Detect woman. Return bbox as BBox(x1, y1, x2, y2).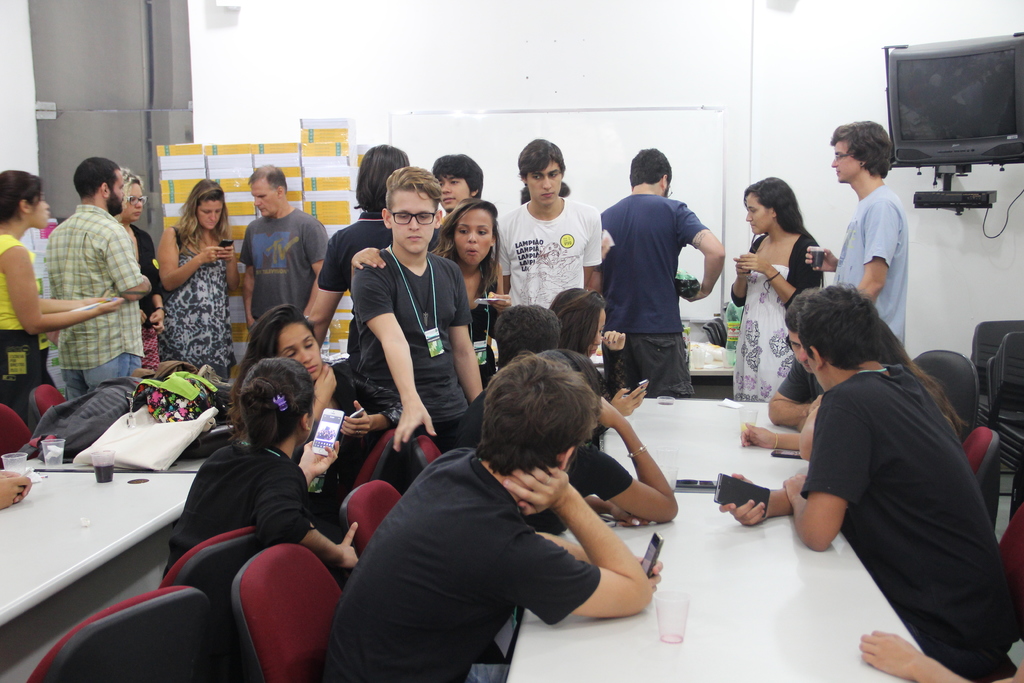
BBox(0, 170, 125, 432).
